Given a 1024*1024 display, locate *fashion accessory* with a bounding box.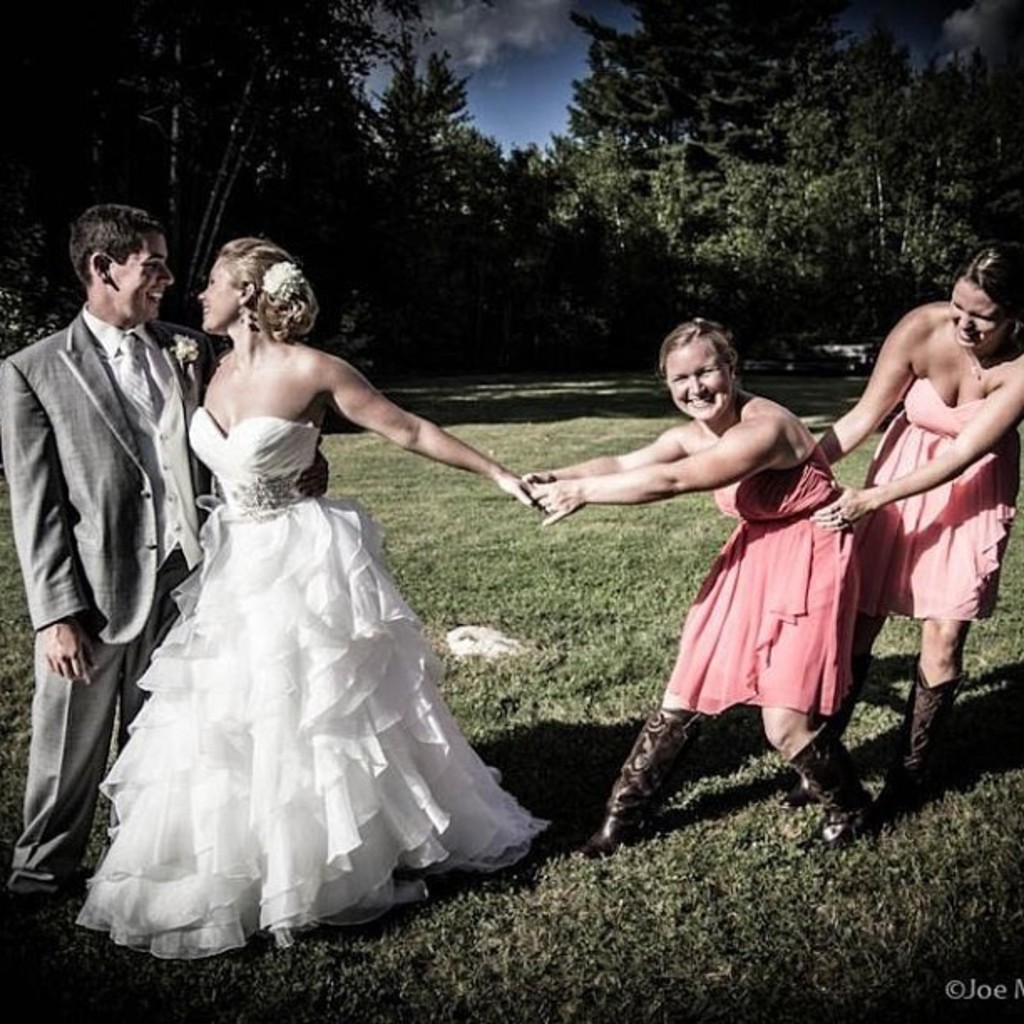
Located: x1=776 y1=713 x2=875 y2=848.
